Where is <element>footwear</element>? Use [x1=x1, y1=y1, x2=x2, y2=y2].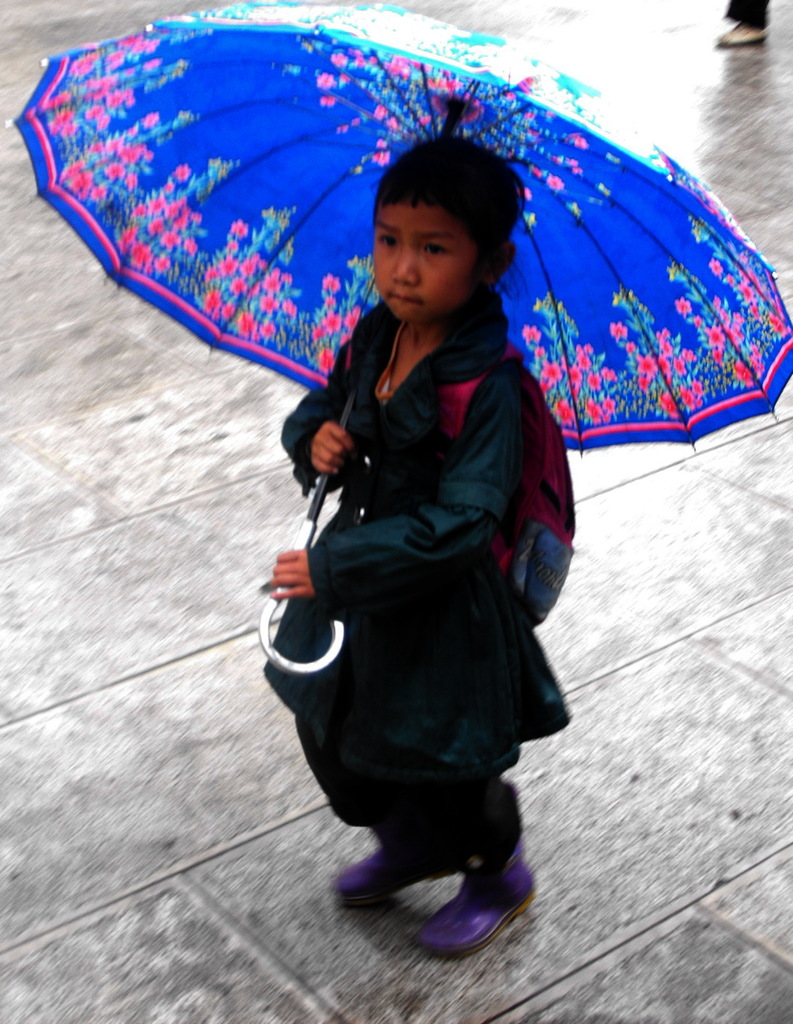
[x1=387, y1=872, x2=533, y2=957].
